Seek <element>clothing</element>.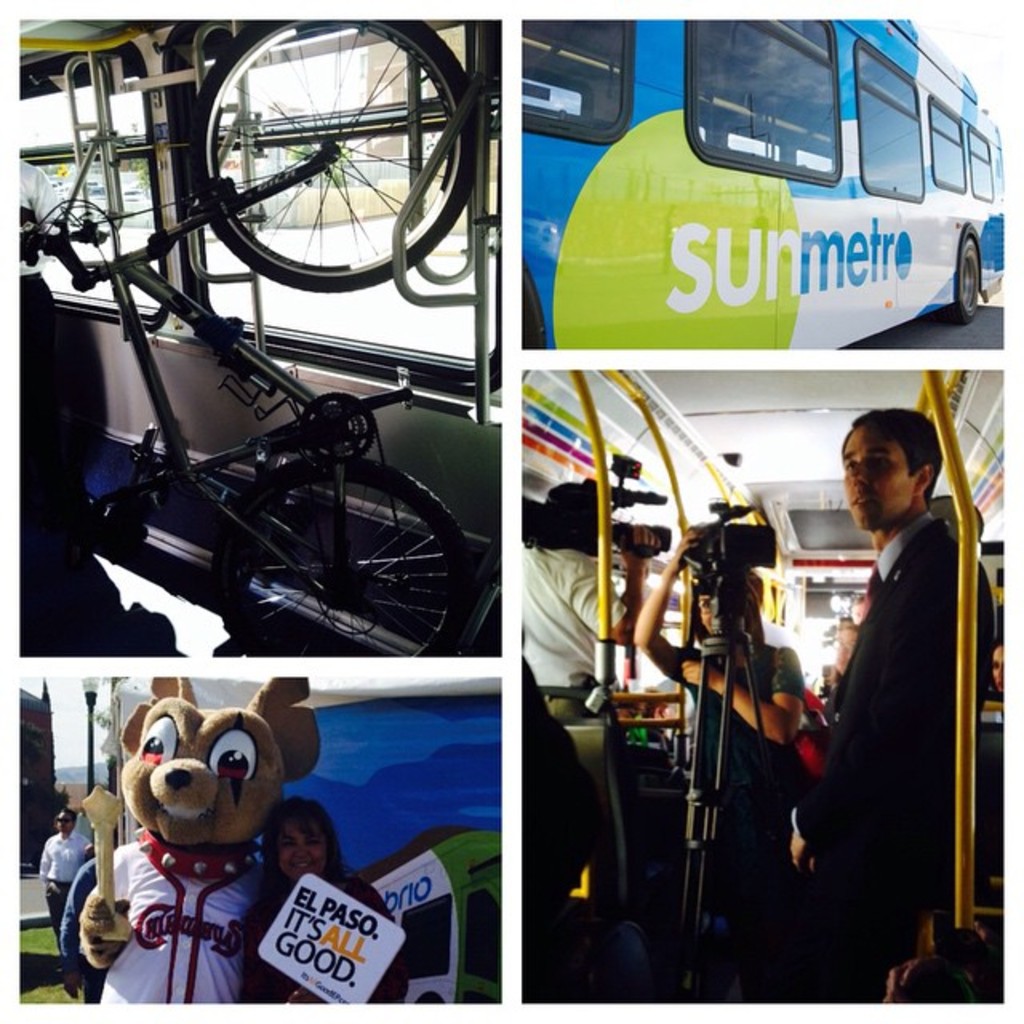
pyautogui.locateOnScreen(66, 858, 114, 1005).
